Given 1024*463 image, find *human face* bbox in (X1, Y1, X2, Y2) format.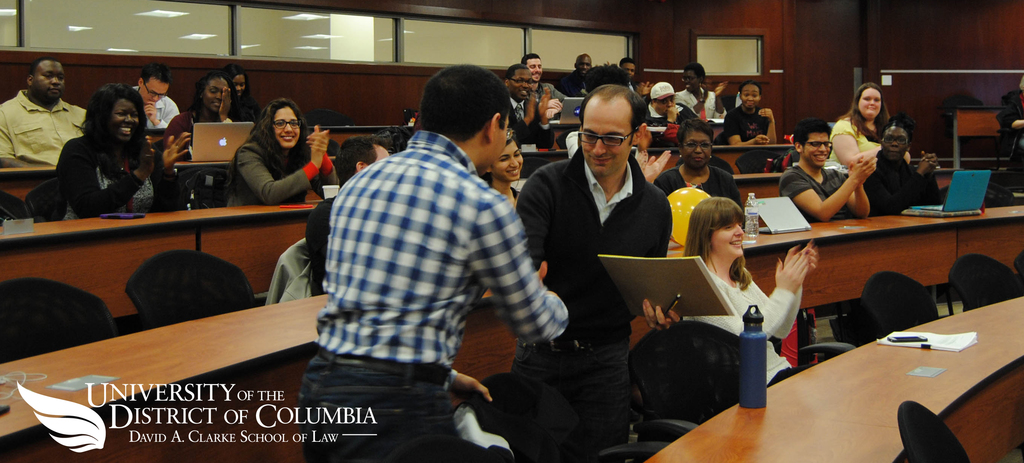
(858, 87, 882, 121).
